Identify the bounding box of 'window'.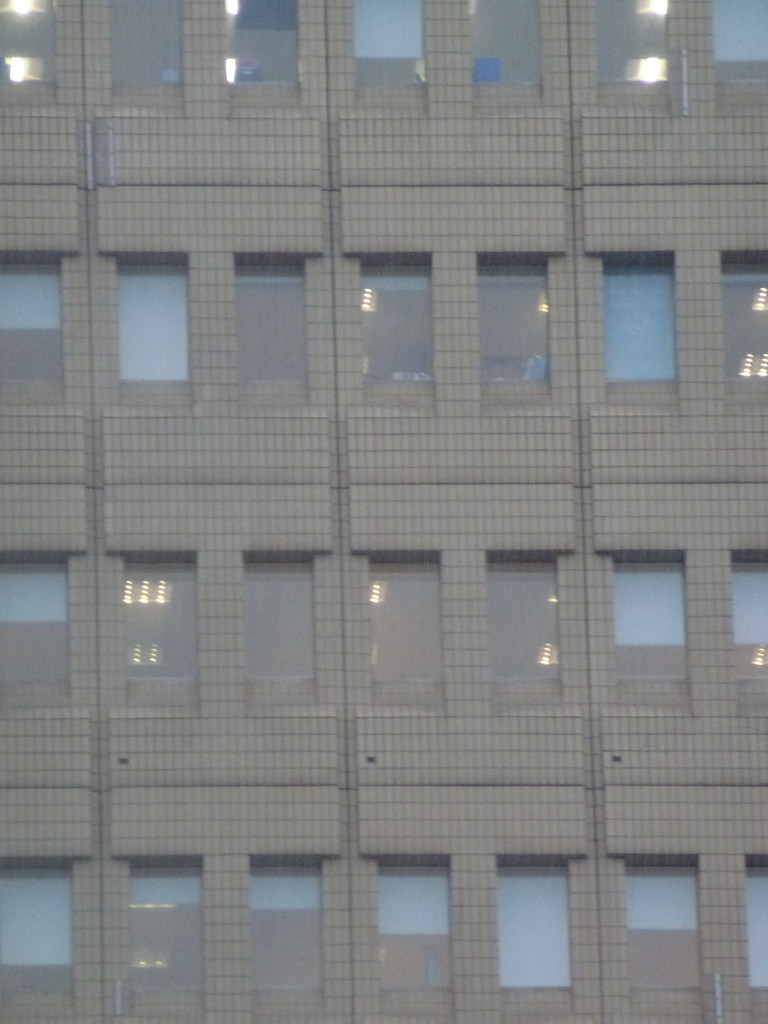
box=[0, 848, 124, 1023].
